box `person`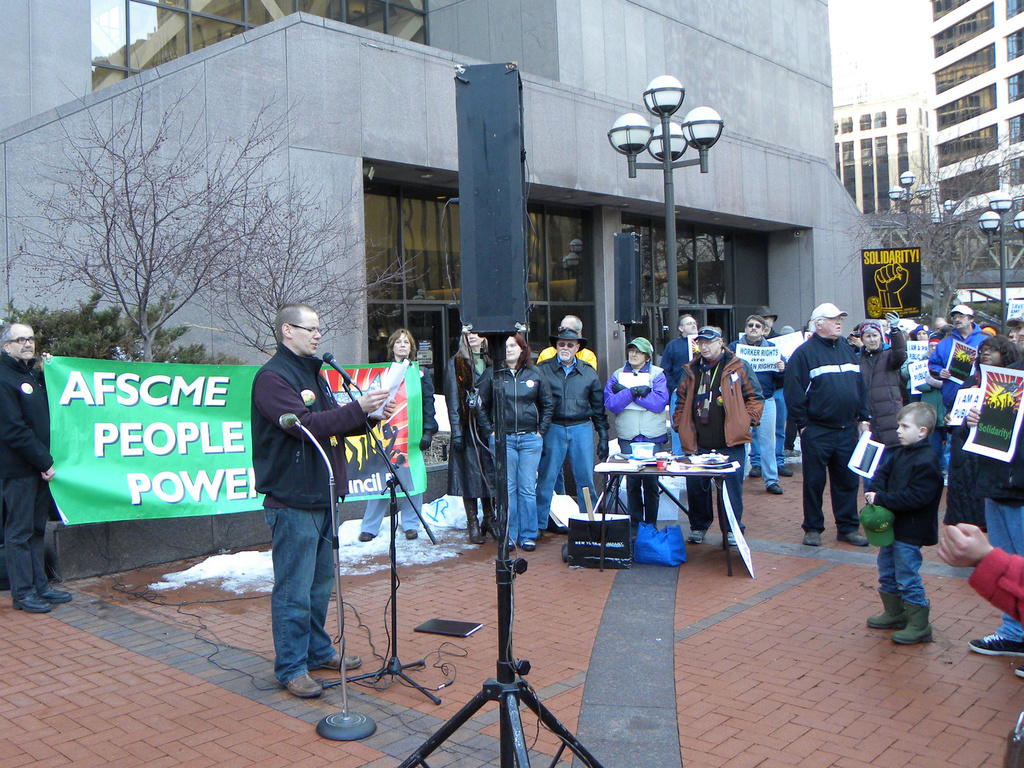
(476,333,550,548)
